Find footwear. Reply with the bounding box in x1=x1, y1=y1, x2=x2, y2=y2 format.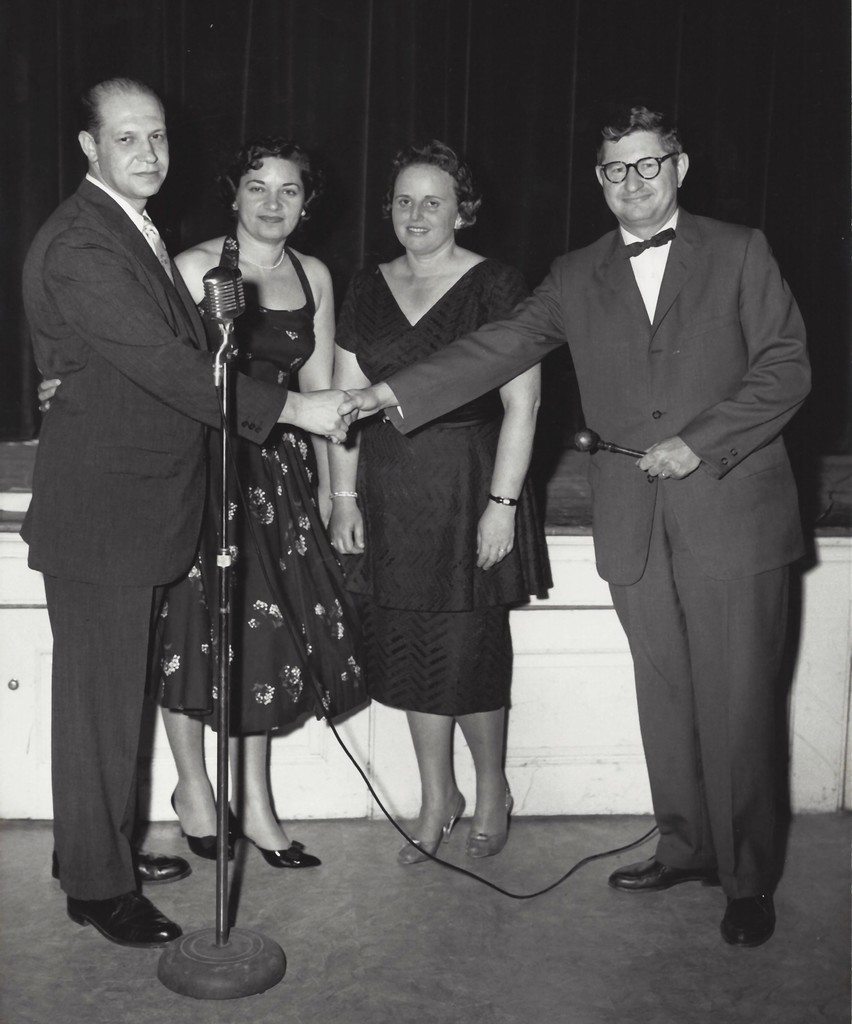
x1=463, y1=783, x2=518, y2=858.
